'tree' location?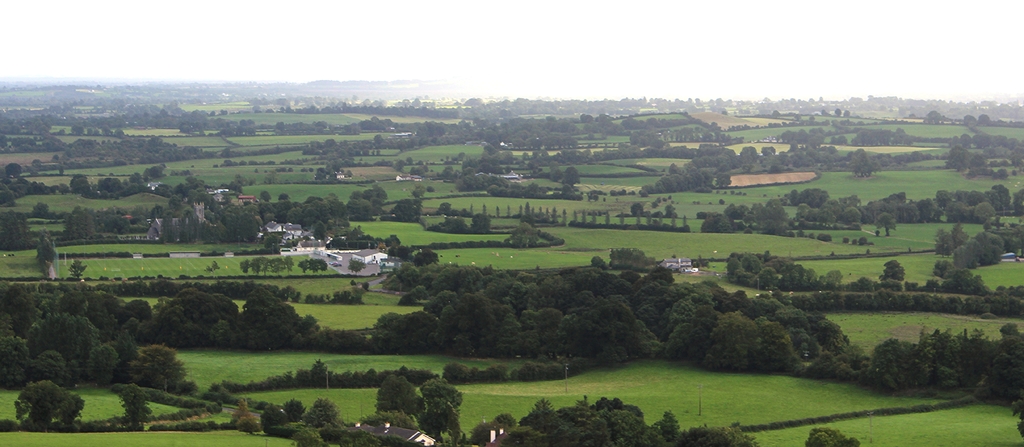
region(771, 110, 783, 120)
